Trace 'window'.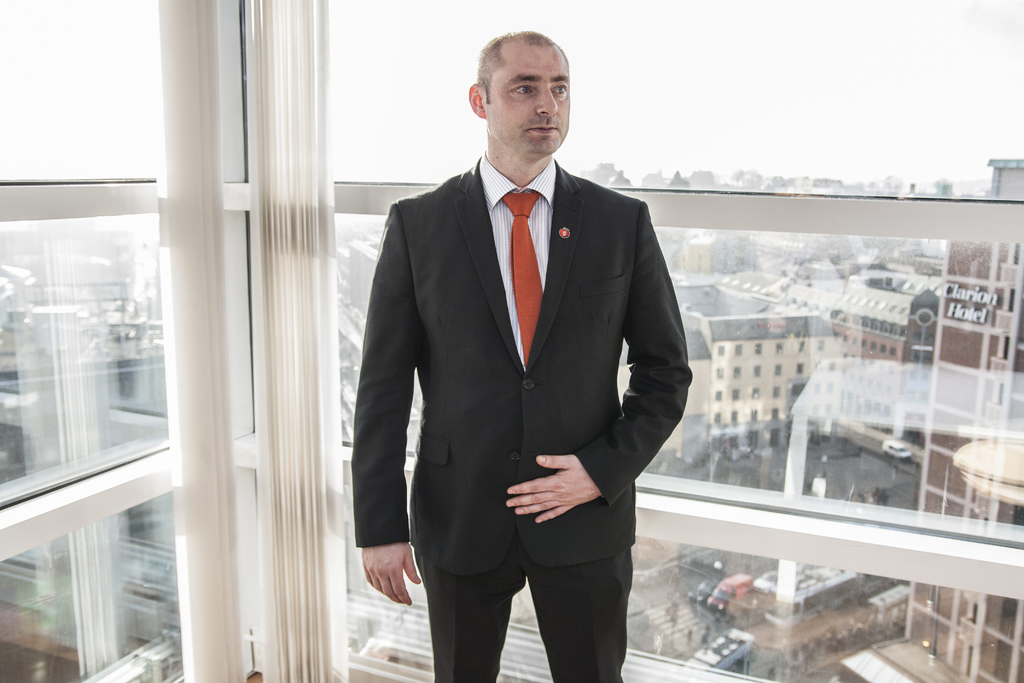
Traced to {"x1": 336, "y1": 209, "x2": 1022, "y2": 552}.
